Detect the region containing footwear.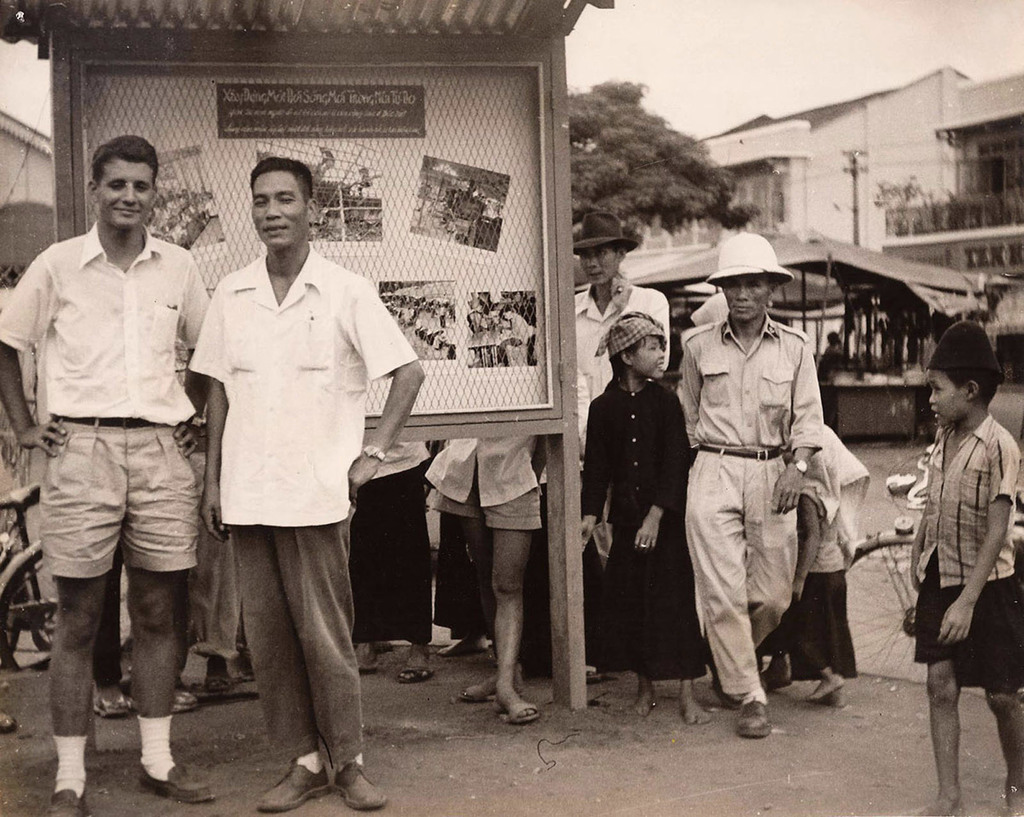
bbox=[97, 690, 127, 715].
